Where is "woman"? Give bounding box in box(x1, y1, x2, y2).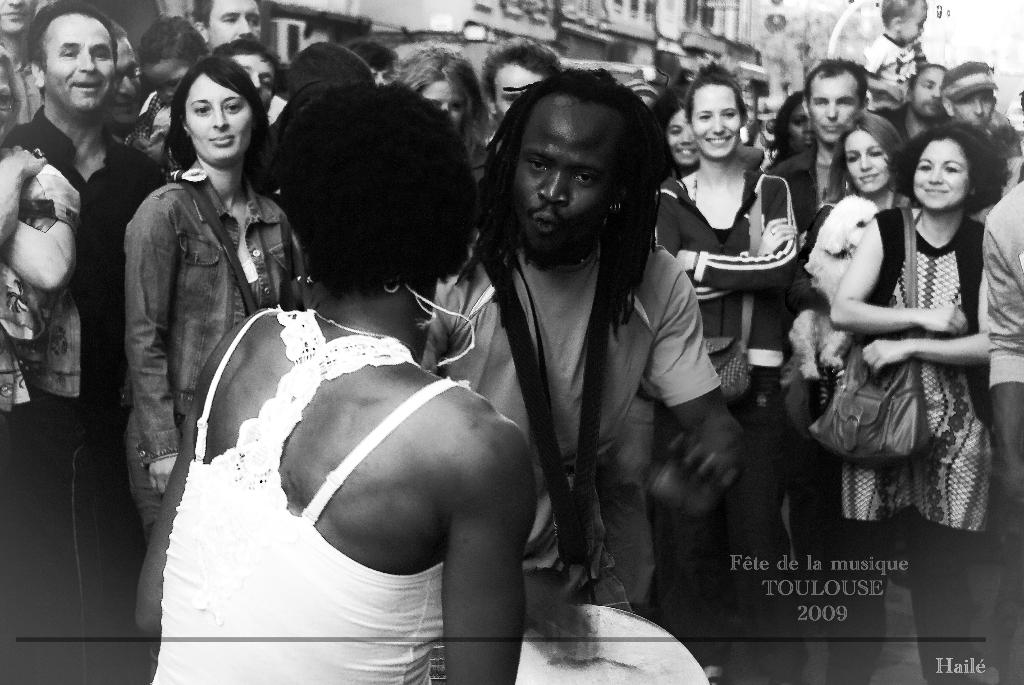
box(652, 60, 804, 684).
